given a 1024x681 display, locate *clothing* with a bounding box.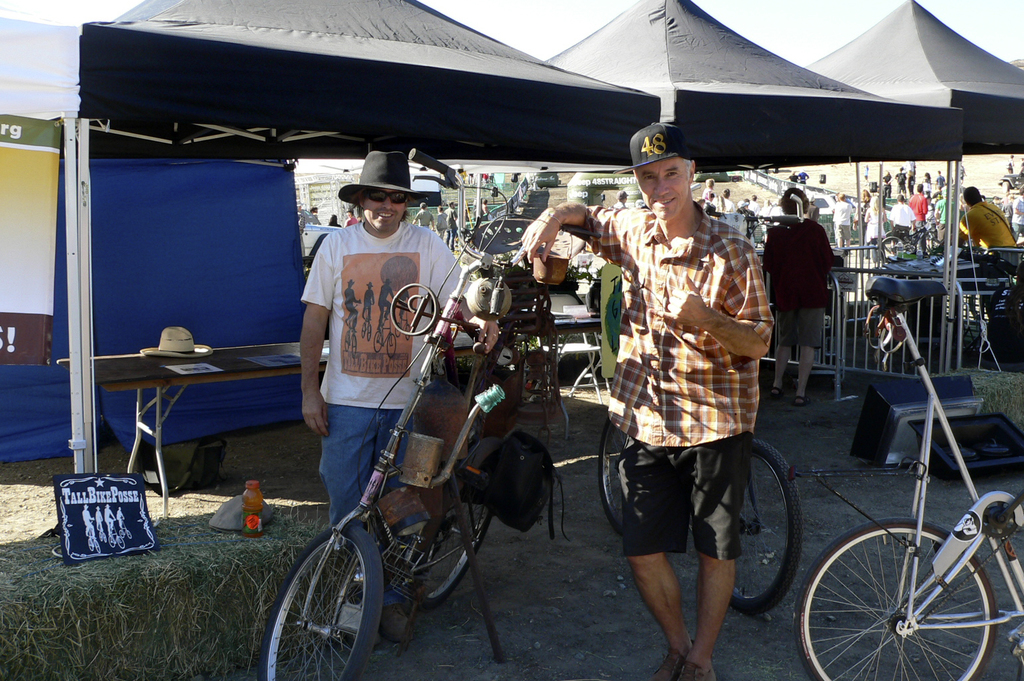
Located: (608, 141, 803, 621).
